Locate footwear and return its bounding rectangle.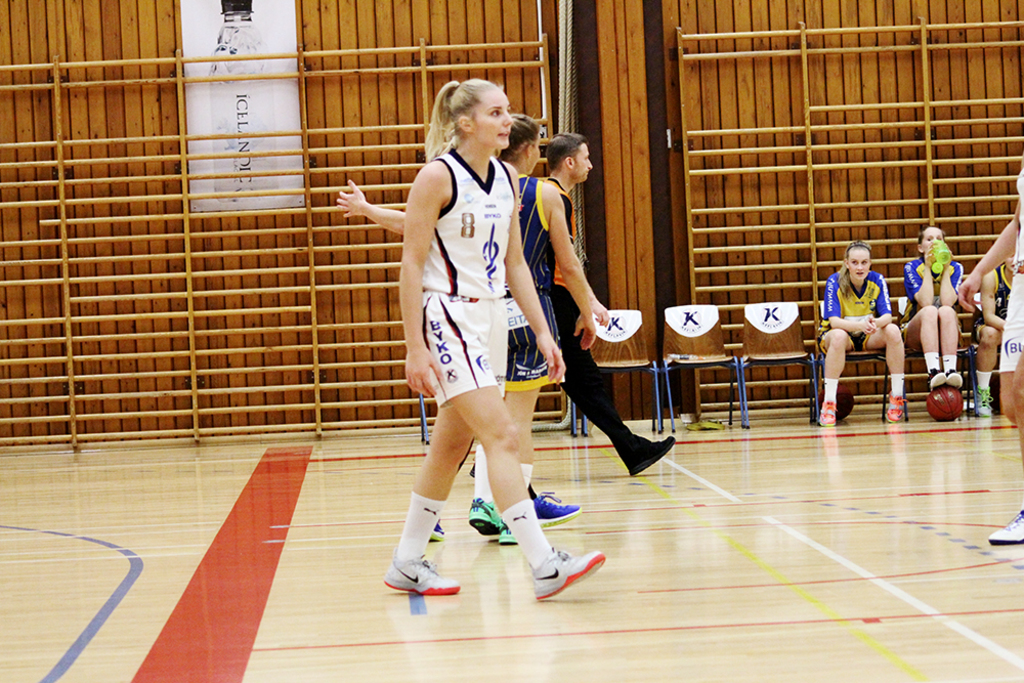
(x1=986, y1=509, x2=1023, y2=549).
